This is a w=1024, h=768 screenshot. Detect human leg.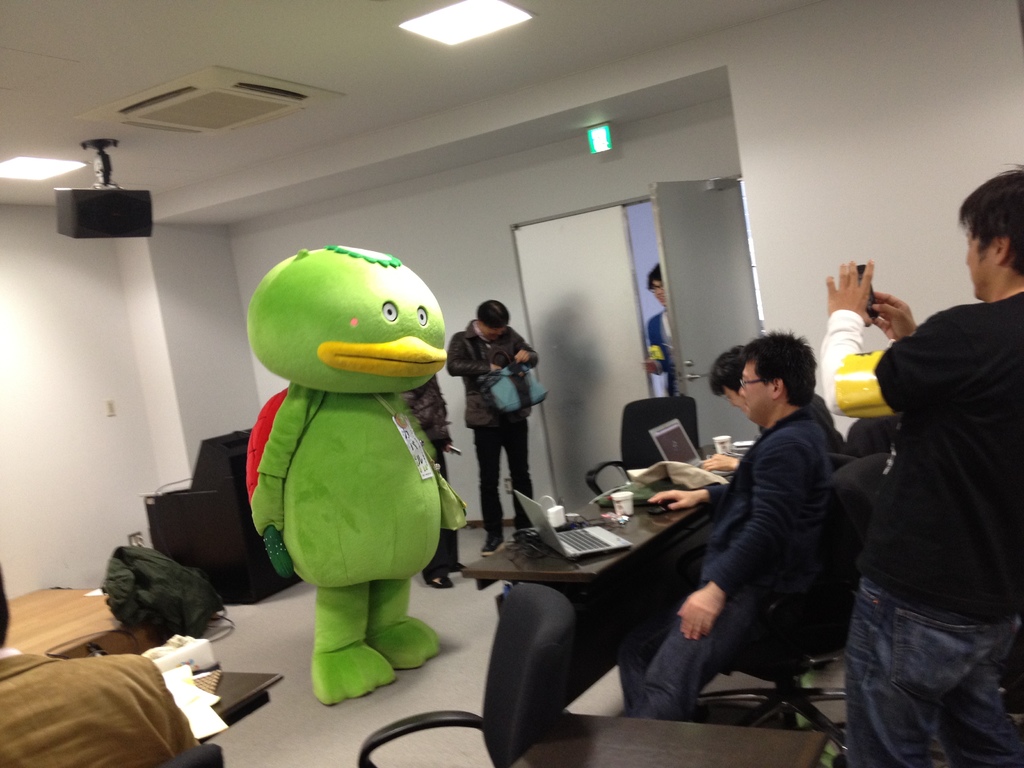
pyautogui.locateOnScreen(632, 579, 771, 714).
